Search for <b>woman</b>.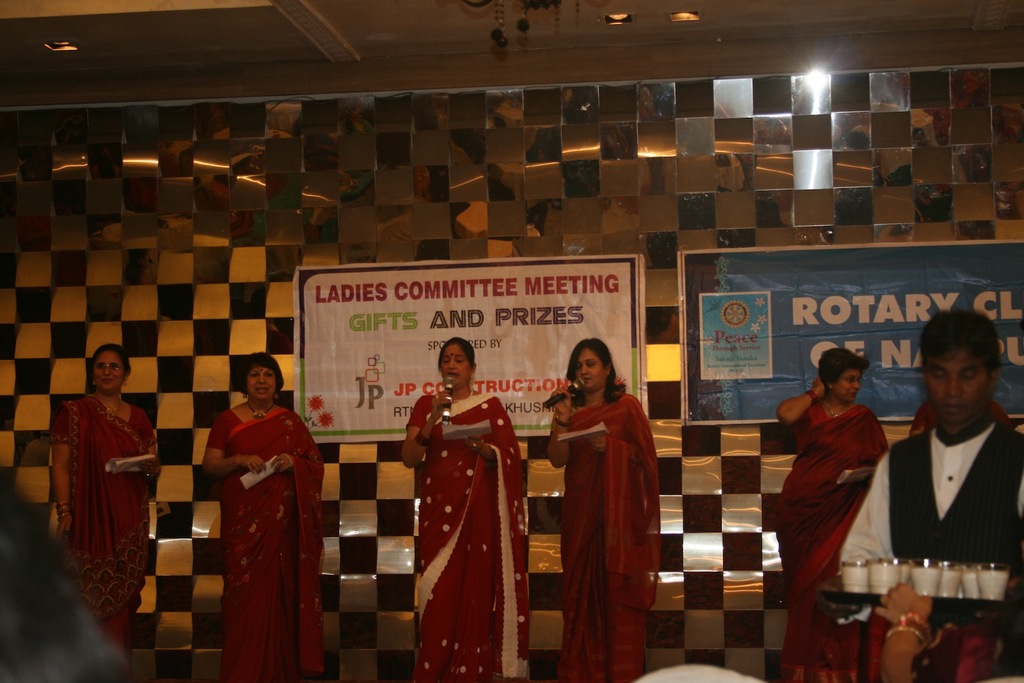
Found at bbox(400, 339, 525, 682).
